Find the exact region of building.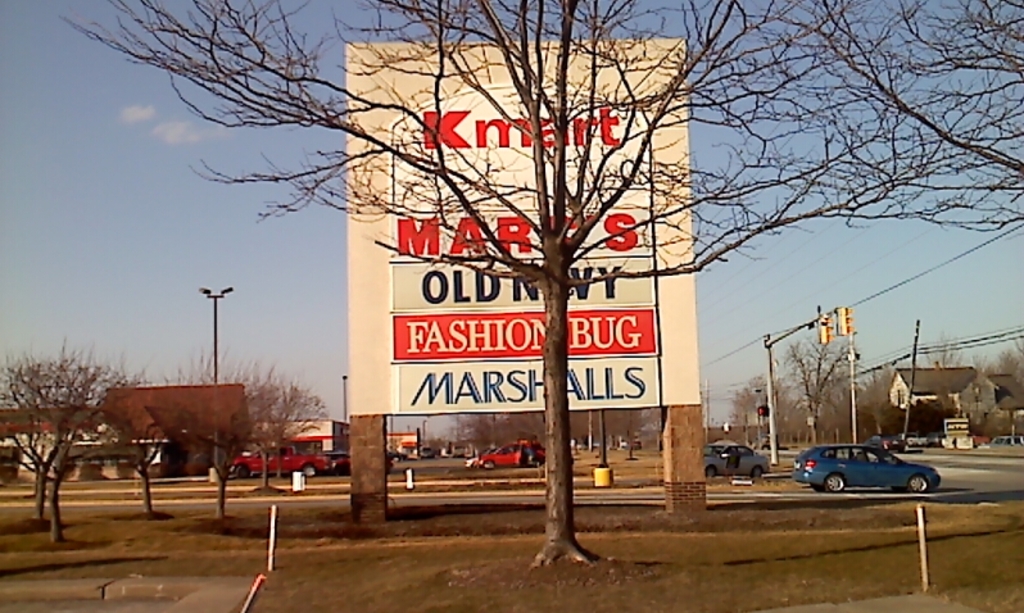
Exact region: [0, 378, 254, 471].
